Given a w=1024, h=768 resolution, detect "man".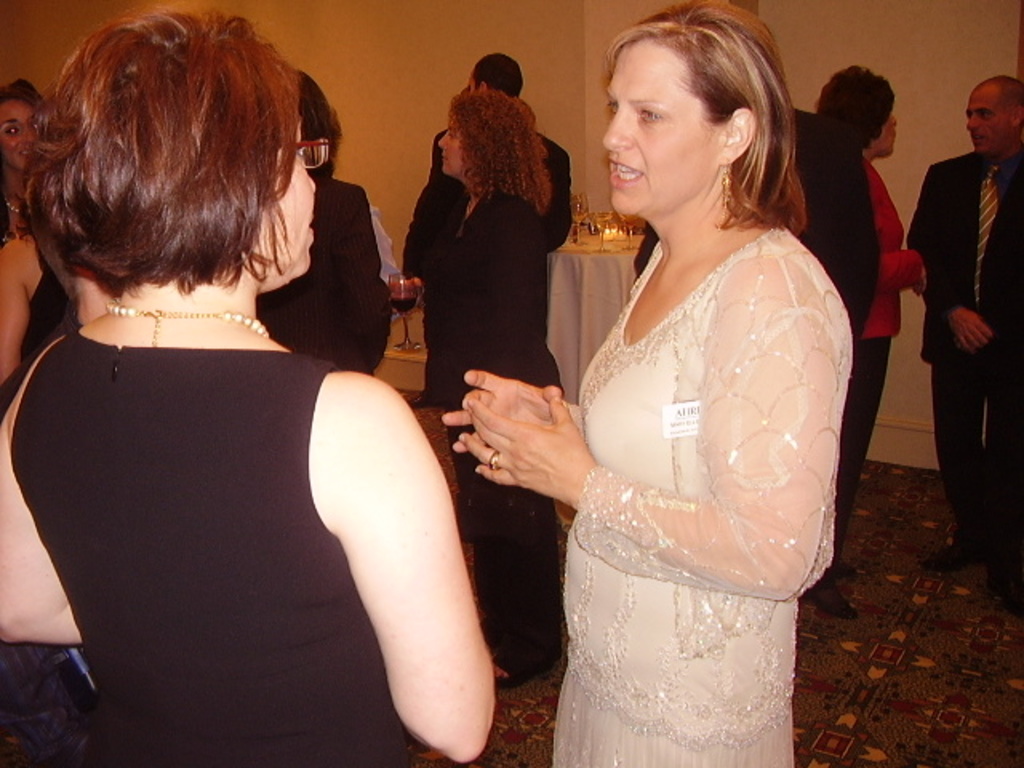
[x1=907, y1=78, x2=1023, y2=546].
